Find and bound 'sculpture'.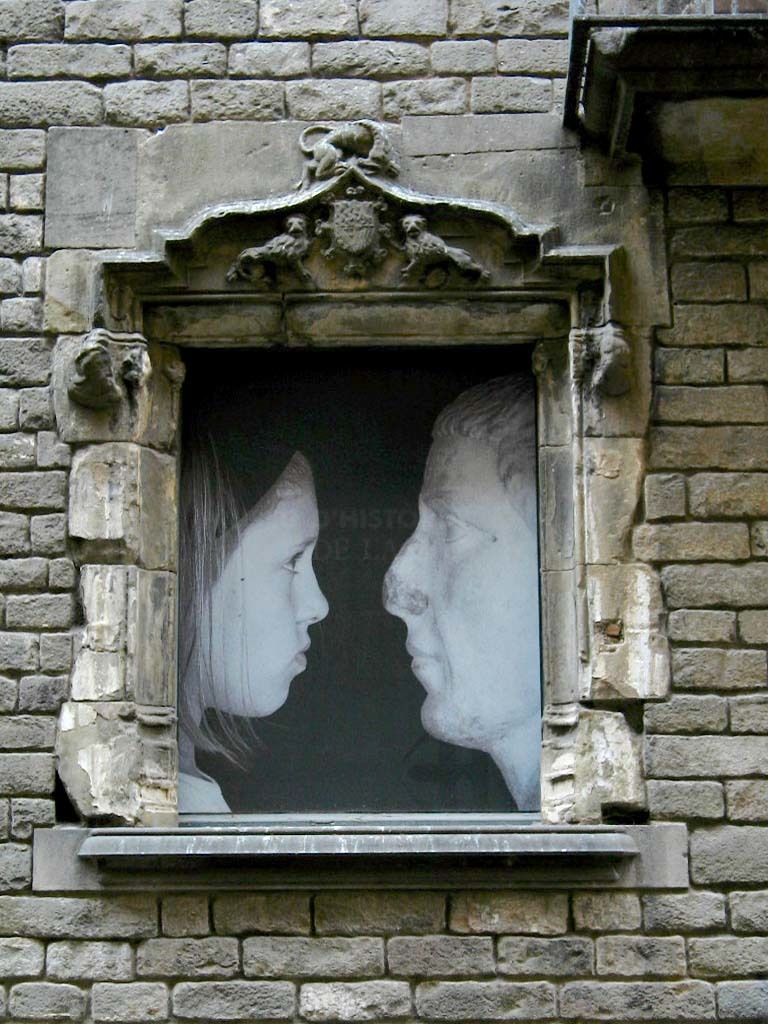
Bound: x1=226 y1=215 x2=316 y2=289.
